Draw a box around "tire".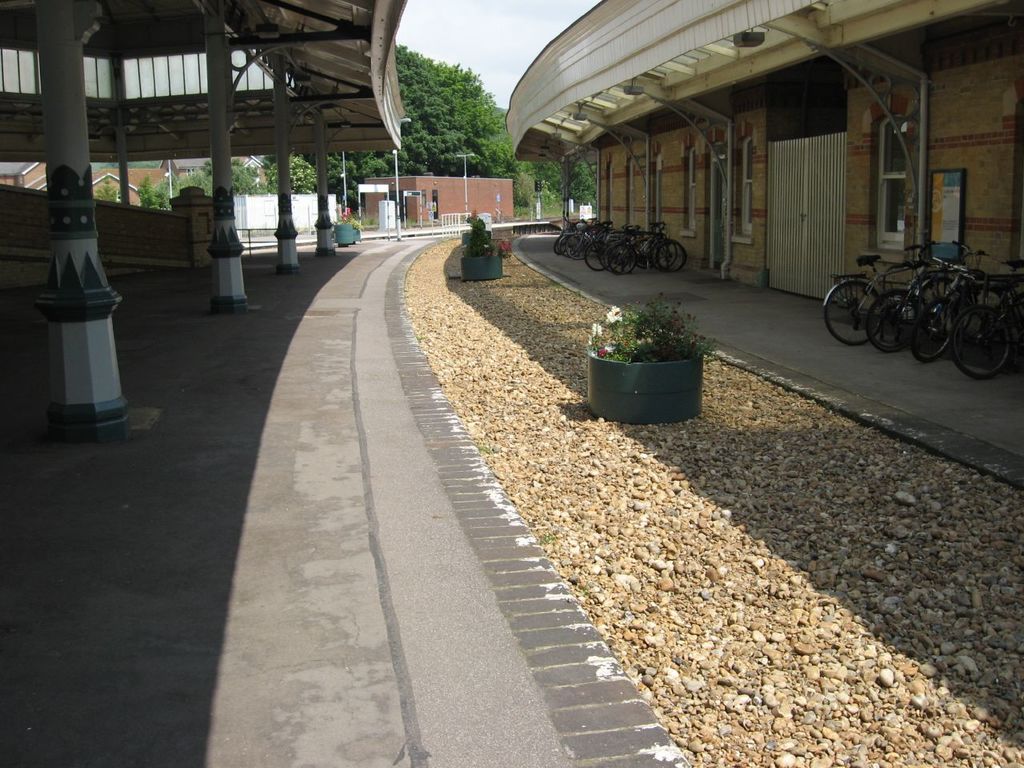
[x1=988, y1=305, x2=1023, y2=369].
